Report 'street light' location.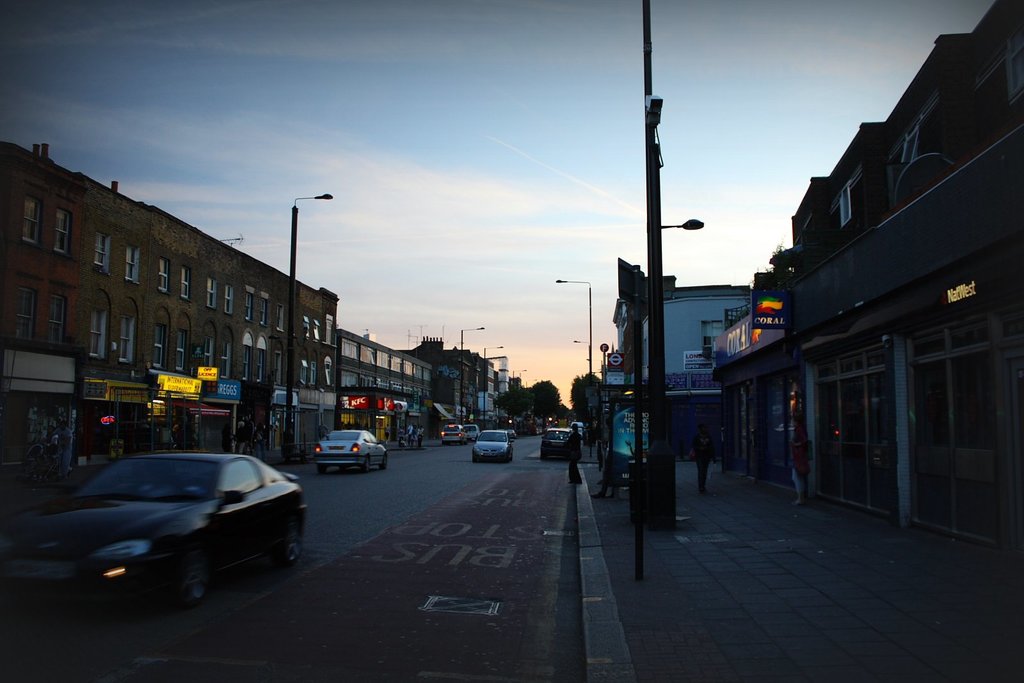
Report: <bbox>276, 188, 333, 474</bbox>.
